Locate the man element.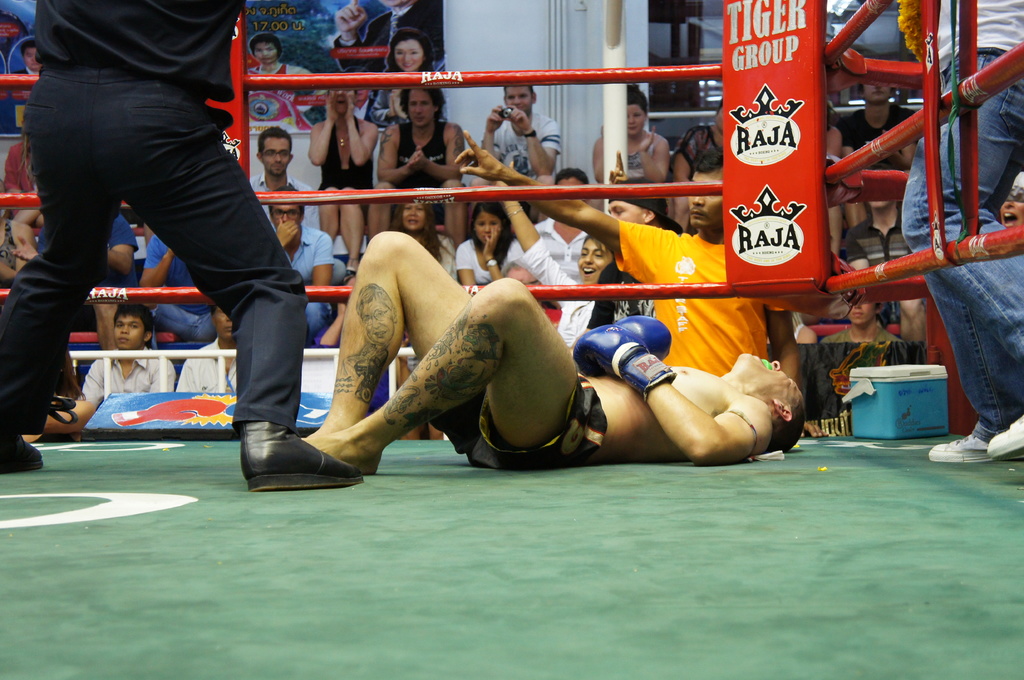
Element bbox: <box>173,299,239,395</box>.
